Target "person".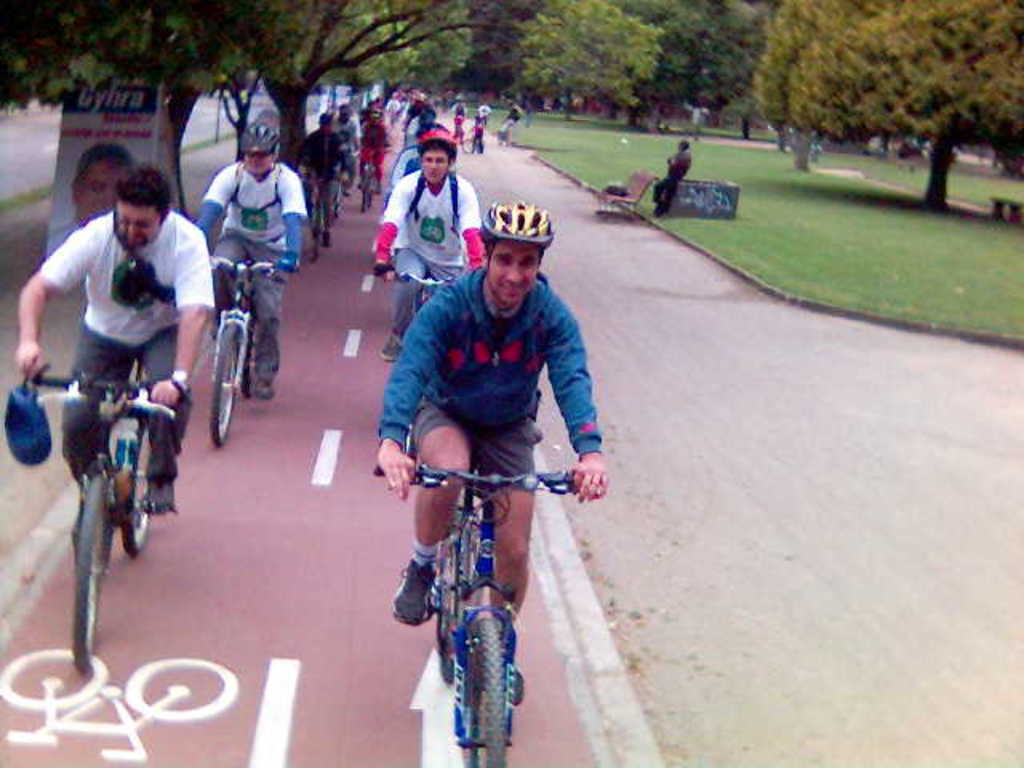
Target region: 328, 101, 362, 202.
